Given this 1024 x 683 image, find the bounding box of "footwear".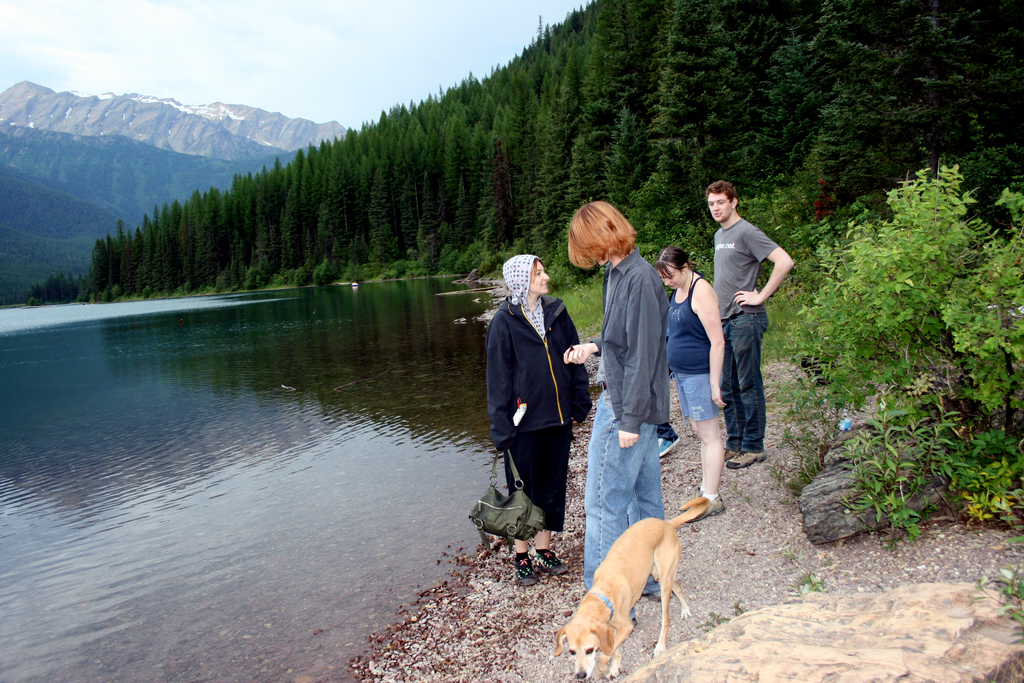
{"left": 648, "top": 594, "right": 663, "bottom": 604}.
